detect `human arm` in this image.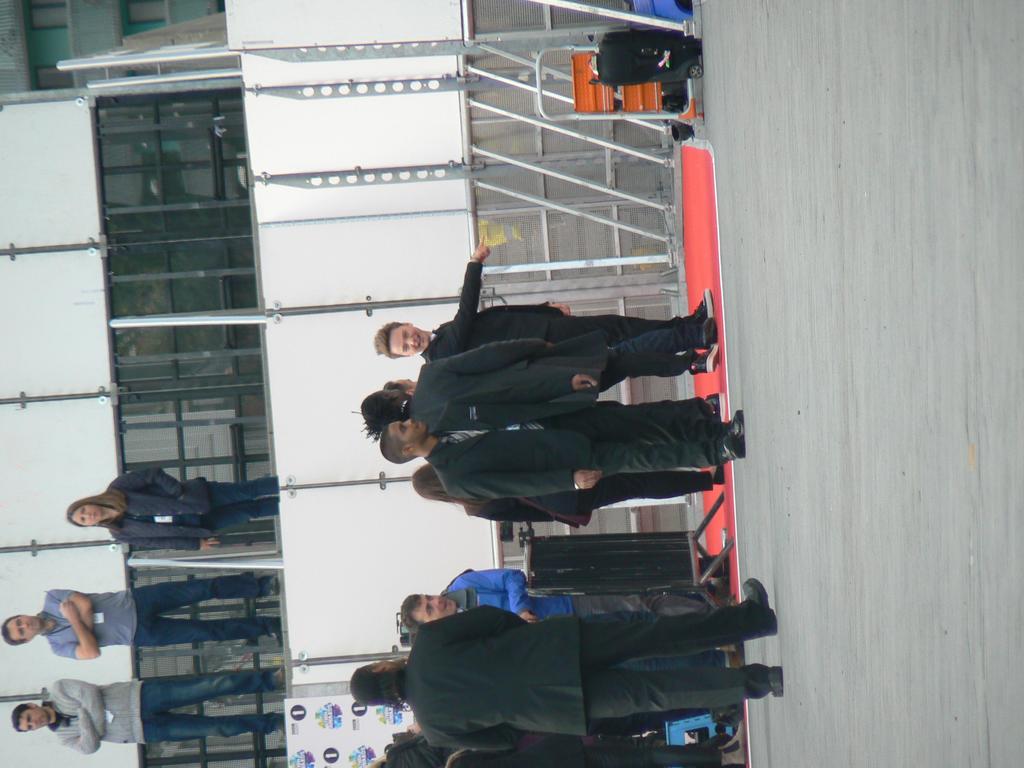
Detection: locate(108, 468, 187, 500).
